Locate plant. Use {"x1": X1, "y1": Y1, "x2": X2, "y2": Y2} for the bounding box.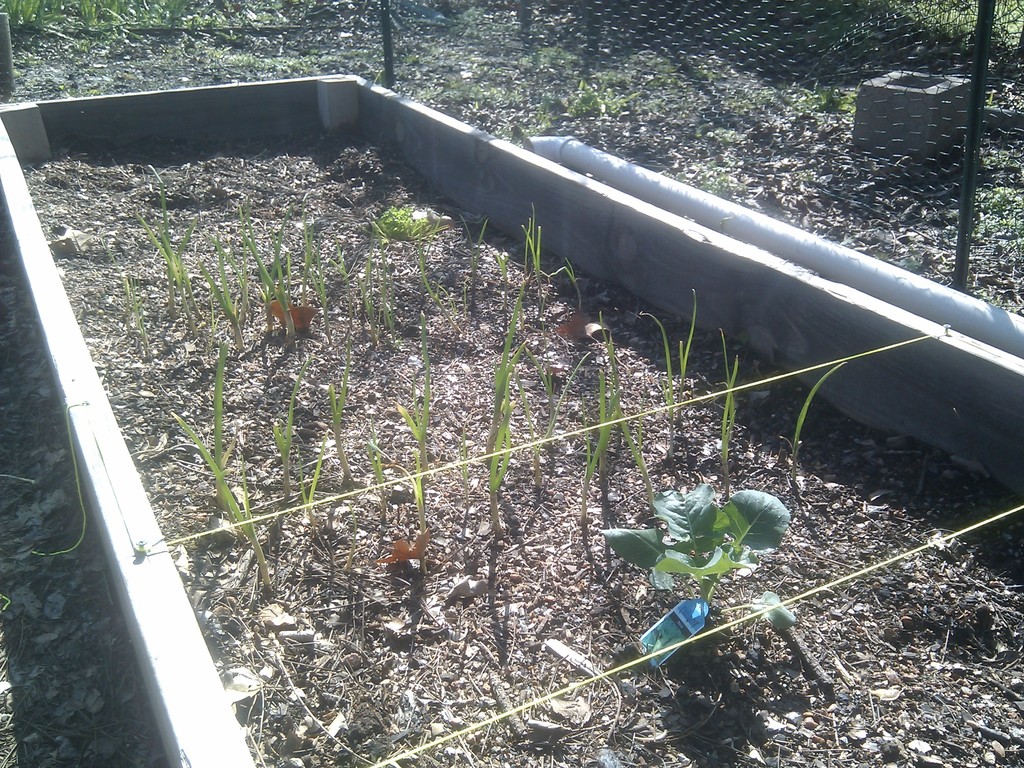
{"x1": 319, "y1": 358, "x2": 362, "y2": 503}.
